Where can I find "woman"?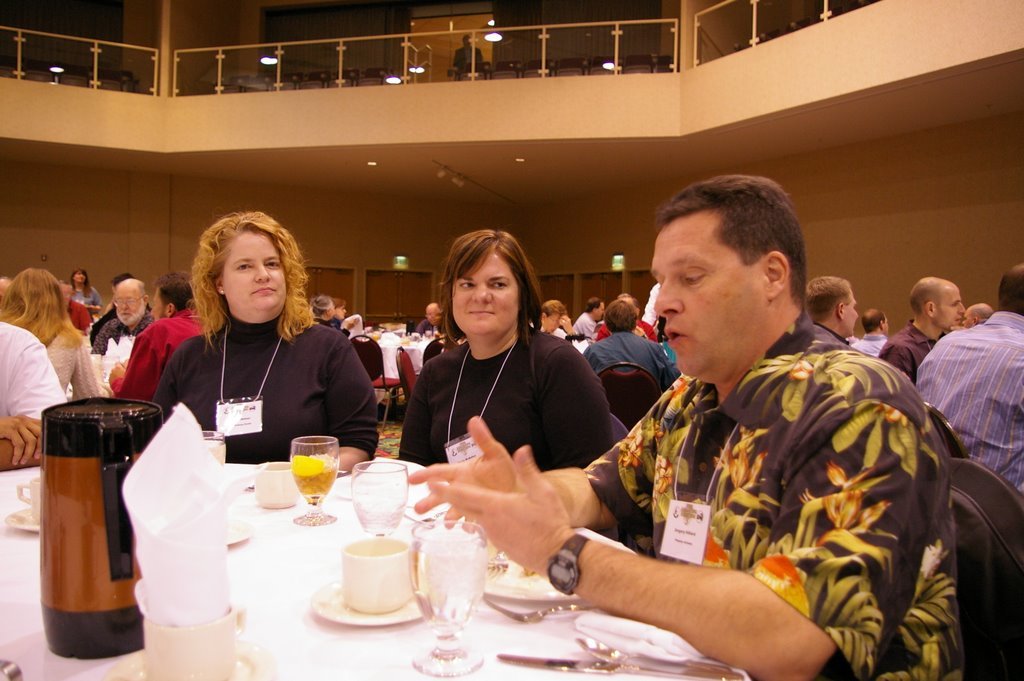
You can find it at locate(150, 215, 378, 473).
